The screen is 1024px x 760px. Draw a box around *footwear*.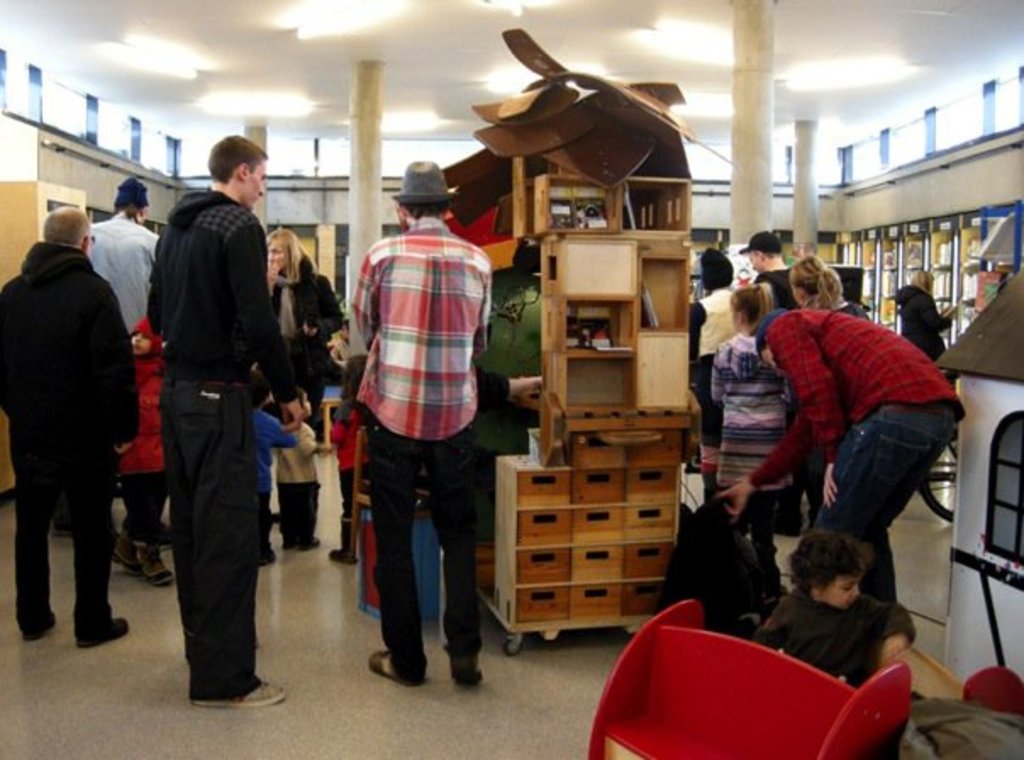
(x1=134, y1=551, x2=164, y2=580).
